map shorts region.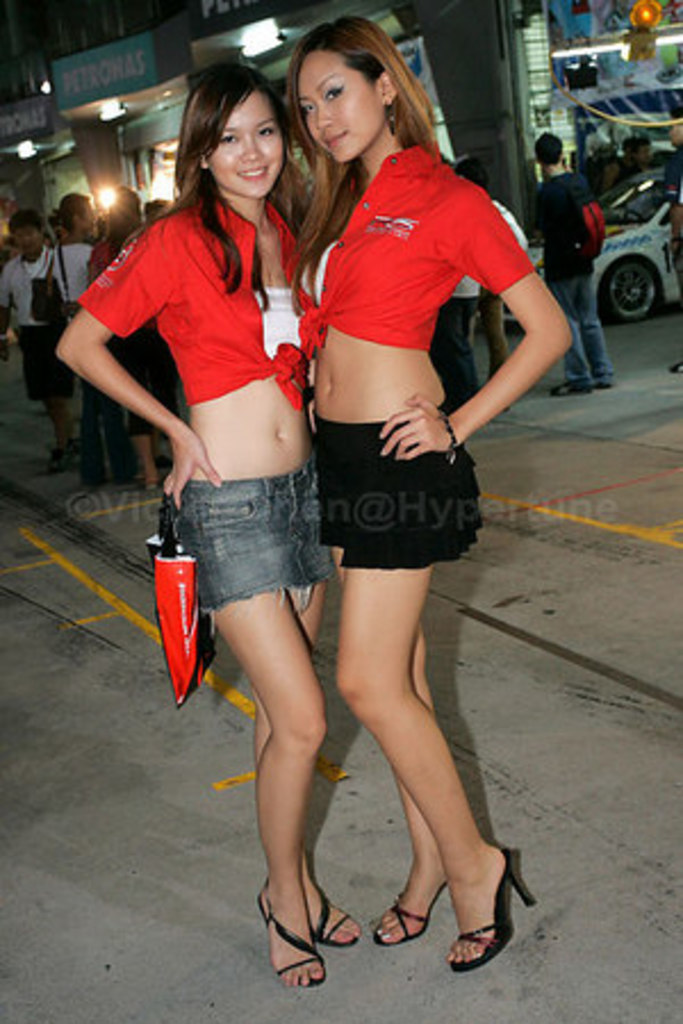
Mapped to left=164, top=476, right=342, bottom=612.
